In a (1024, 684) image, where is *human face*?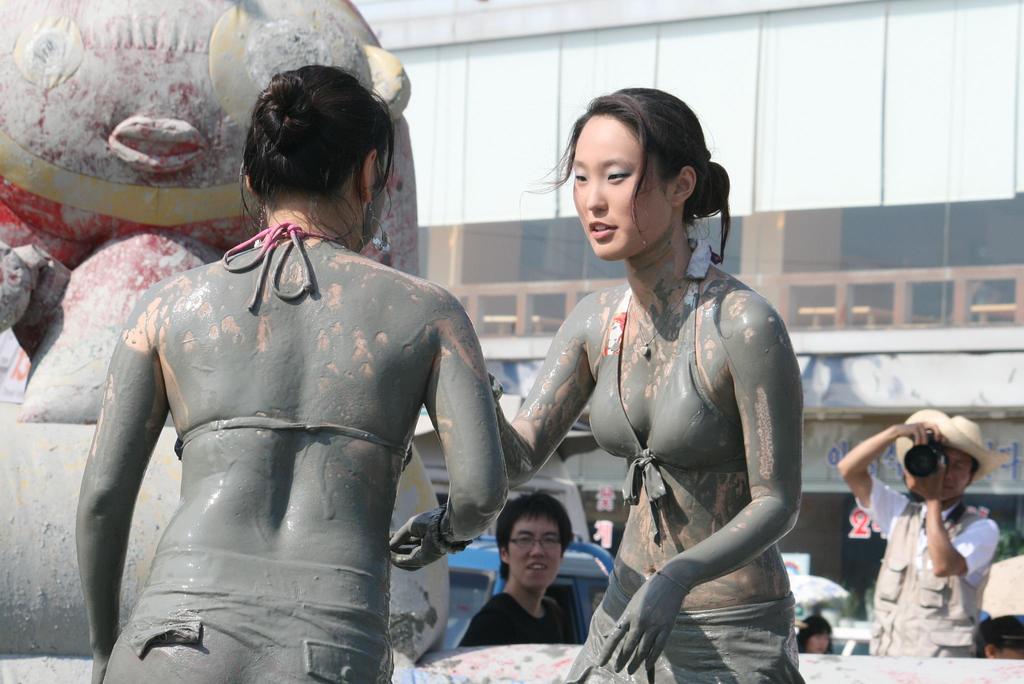
{"x1": 566, "y1": 108, "x2": 680, "y2": 251}.
